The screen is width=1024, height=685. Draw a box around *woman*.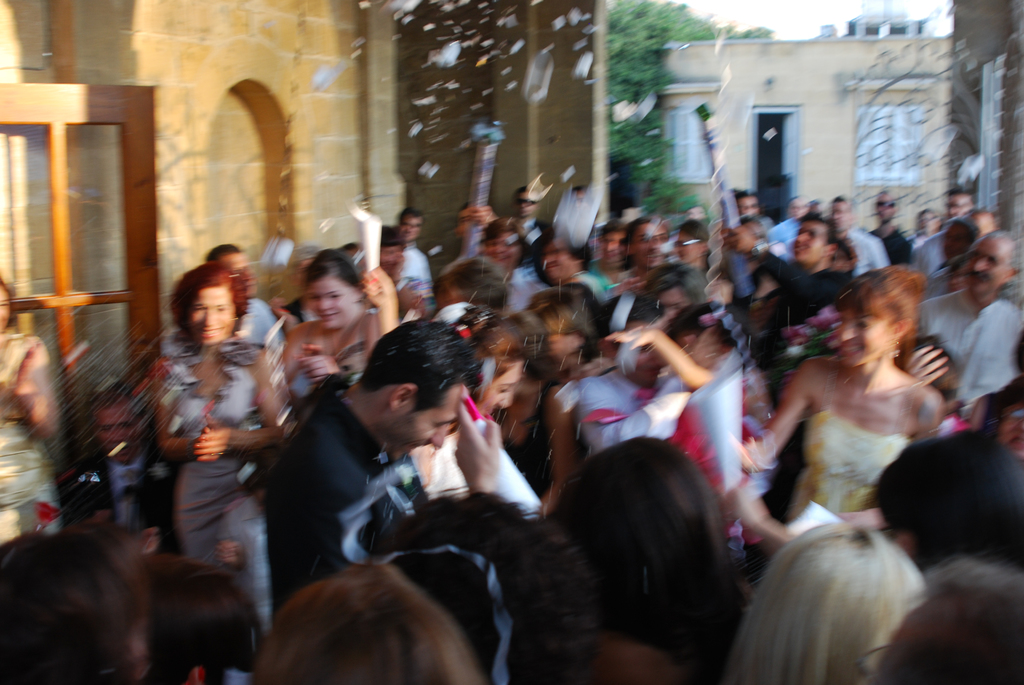
735:269:947:684.
